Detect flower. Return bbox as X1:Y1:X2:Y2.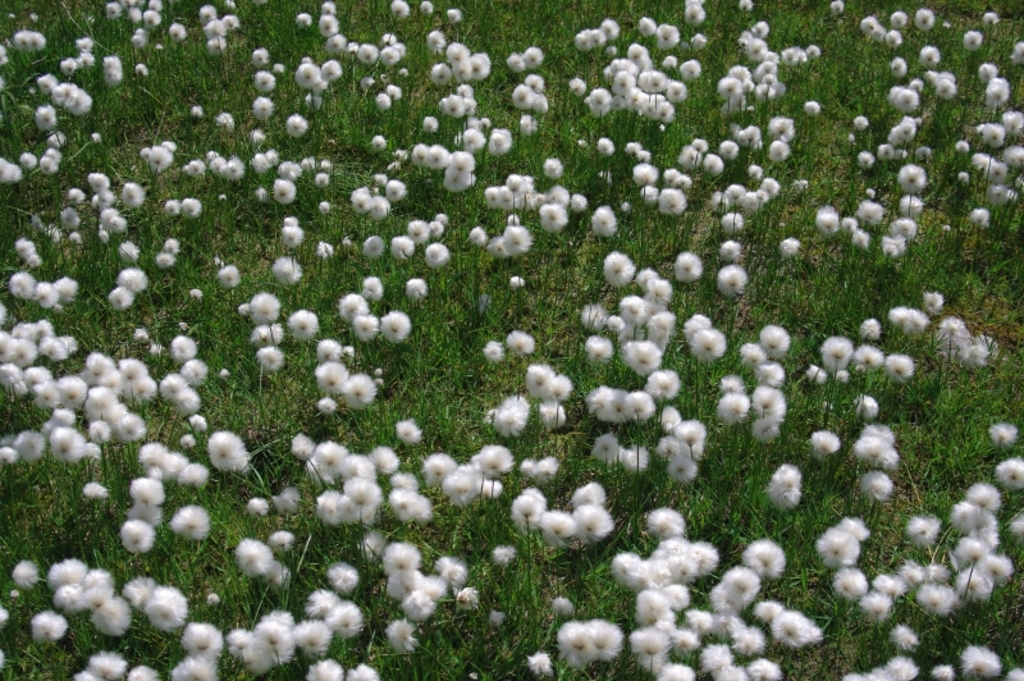
492:361:571:435.
